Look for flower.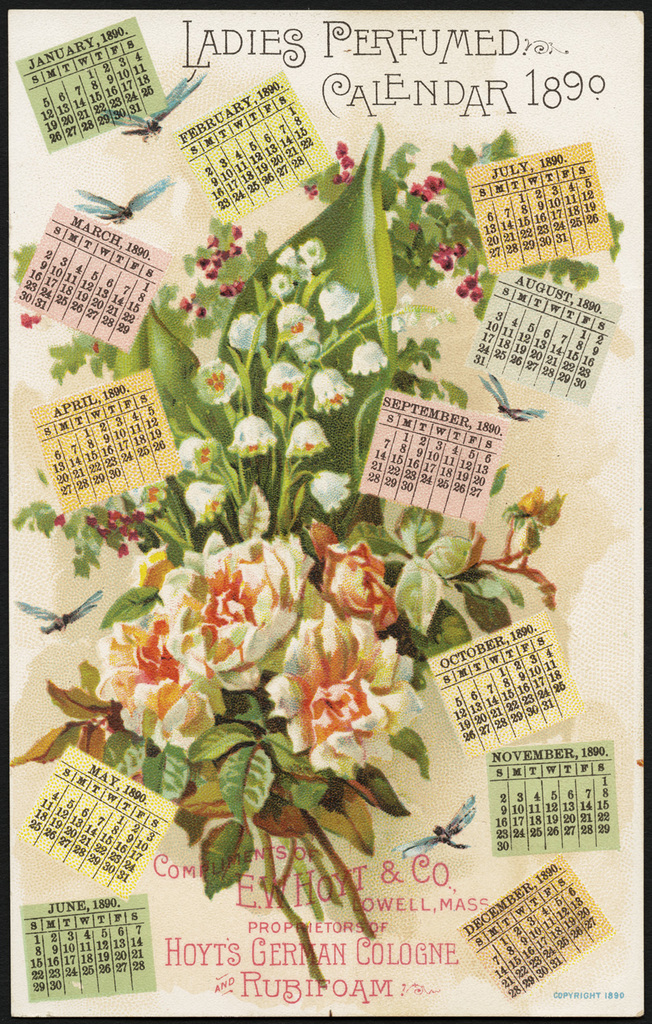
Found: 19 310 46 329.
